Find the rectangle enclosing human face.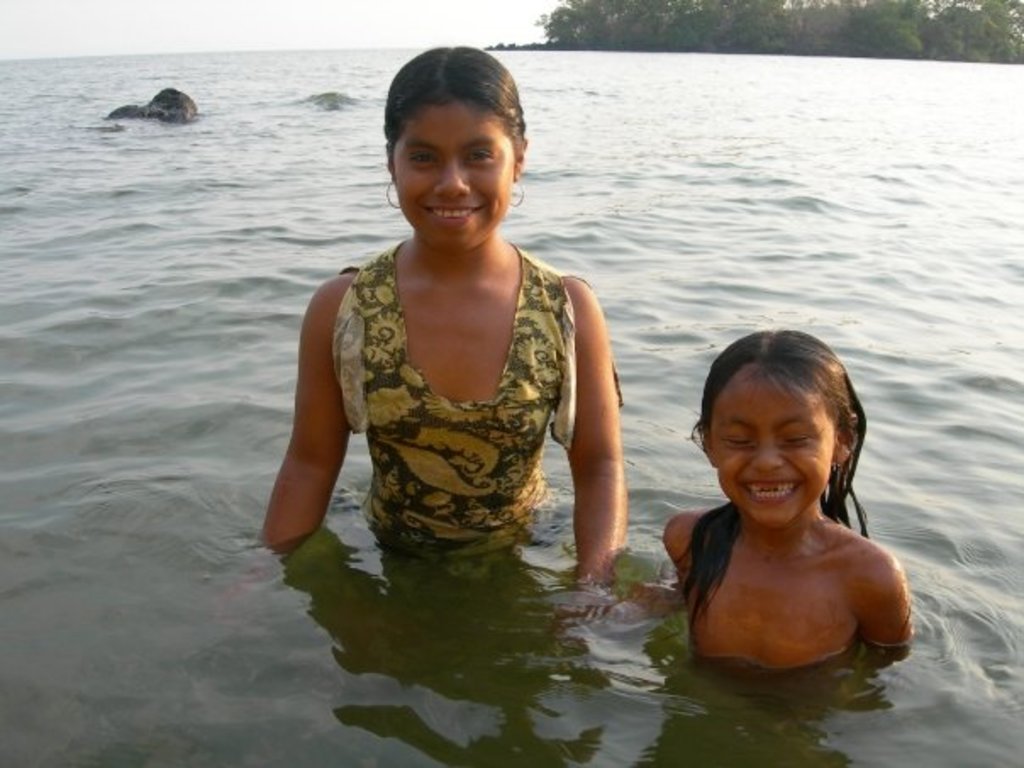
bbox(710, 381, 841, 529).
